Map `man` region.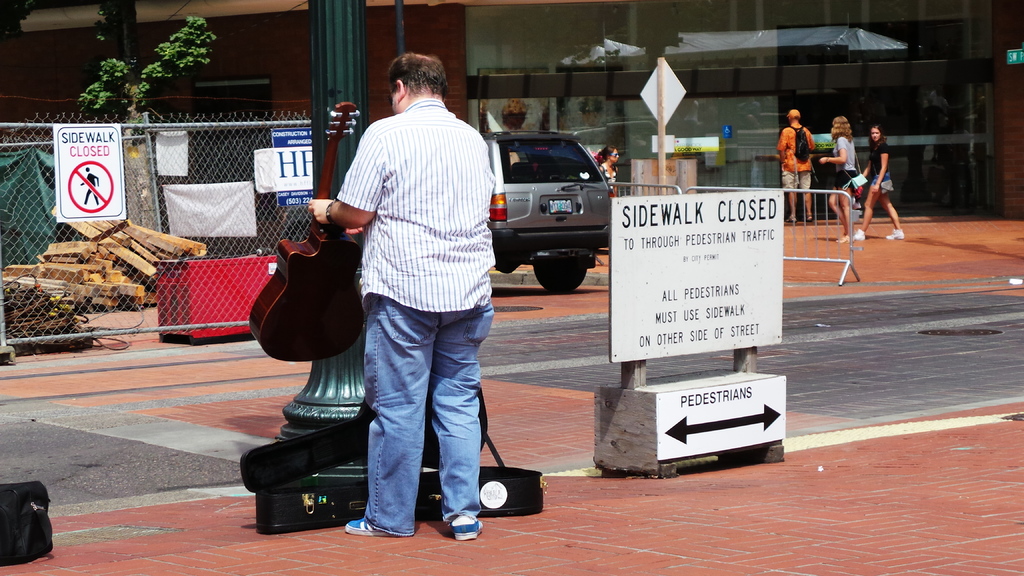
Mapped to 316,54,504,542.
